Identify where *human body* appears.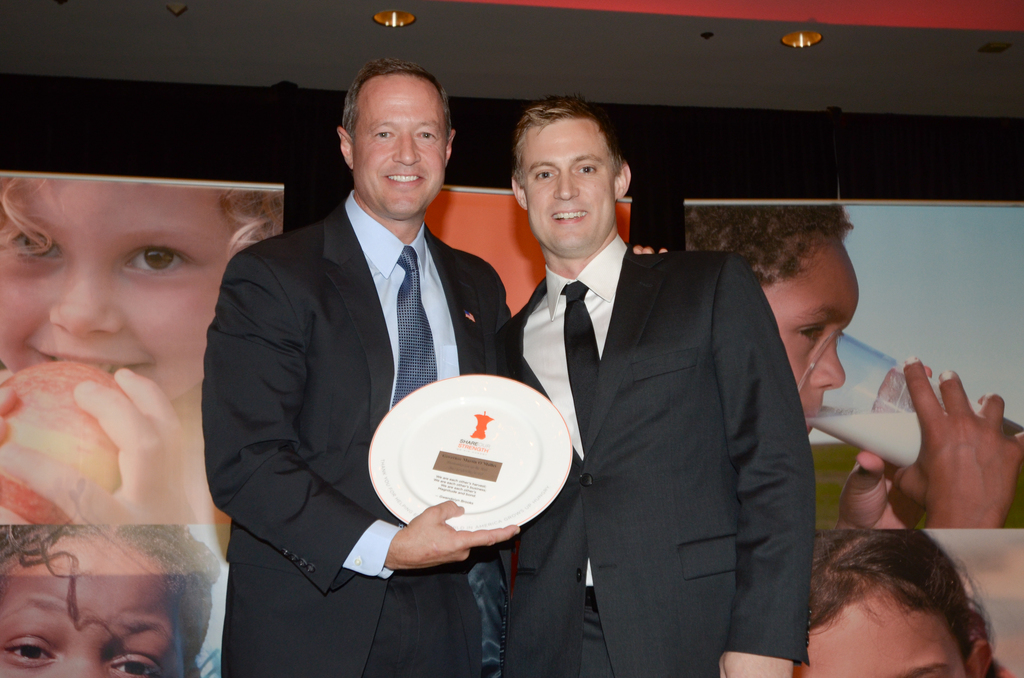
Appears at <region>216, 33, 497, 634</region>.
